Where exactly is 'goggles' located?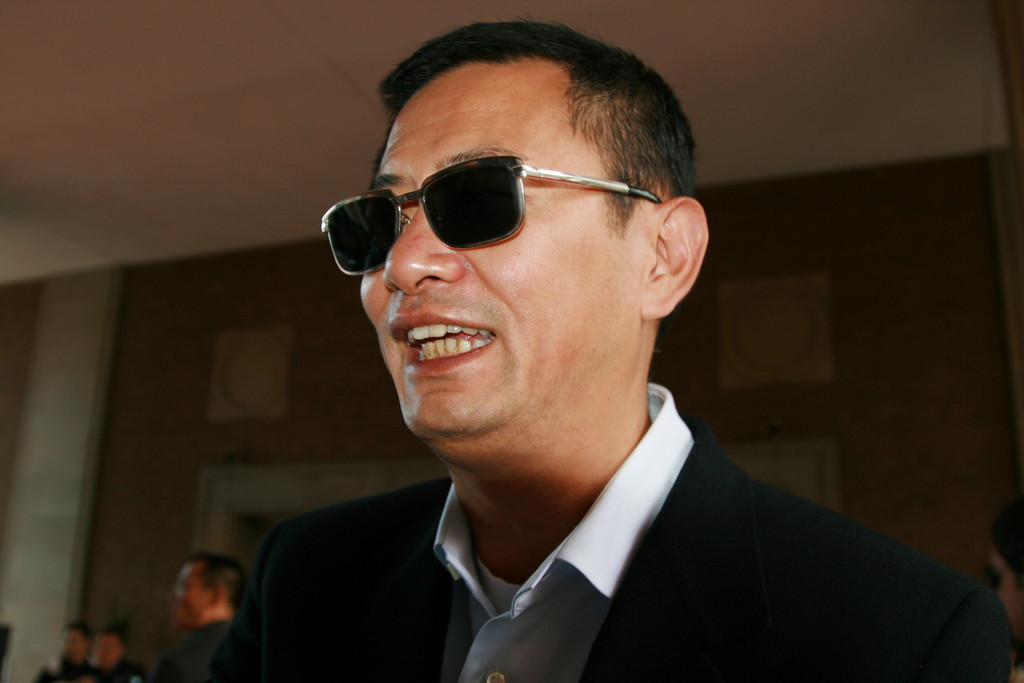
Its bounding box is {"x1": 316, "y1": 143, "x2": 639, "y2": 263}.
